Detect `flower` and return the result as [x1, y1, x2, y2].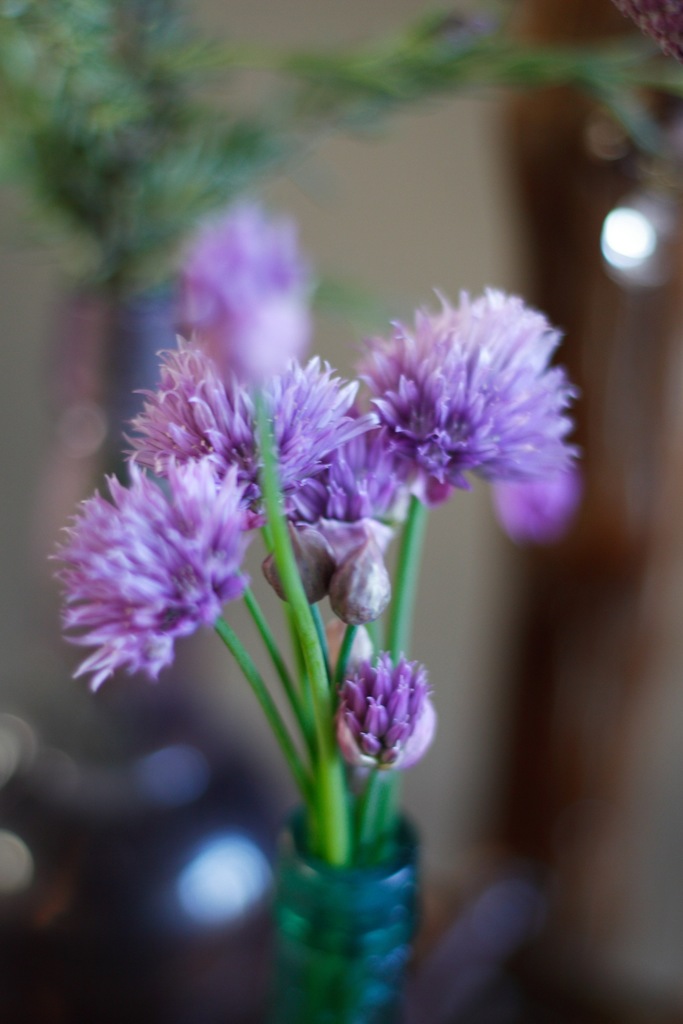
[53, 456, 239, 699].
